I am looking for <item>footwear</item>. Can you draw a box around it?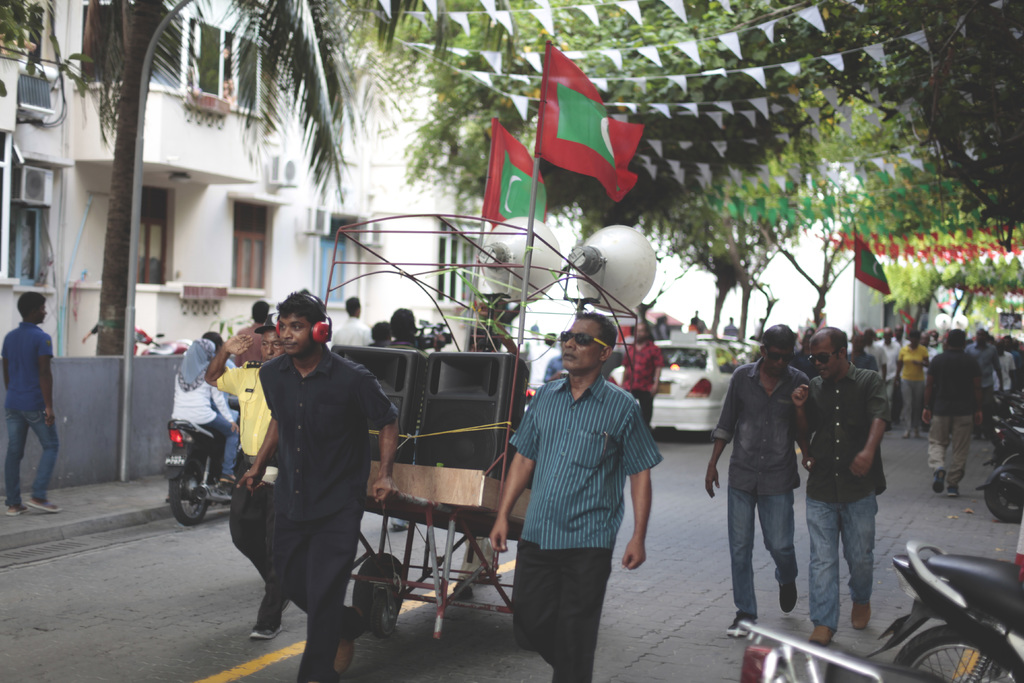
Sure, the bounding box is {"x1": 935, "y1": 467, "x2": 945, "y2": 496}.
